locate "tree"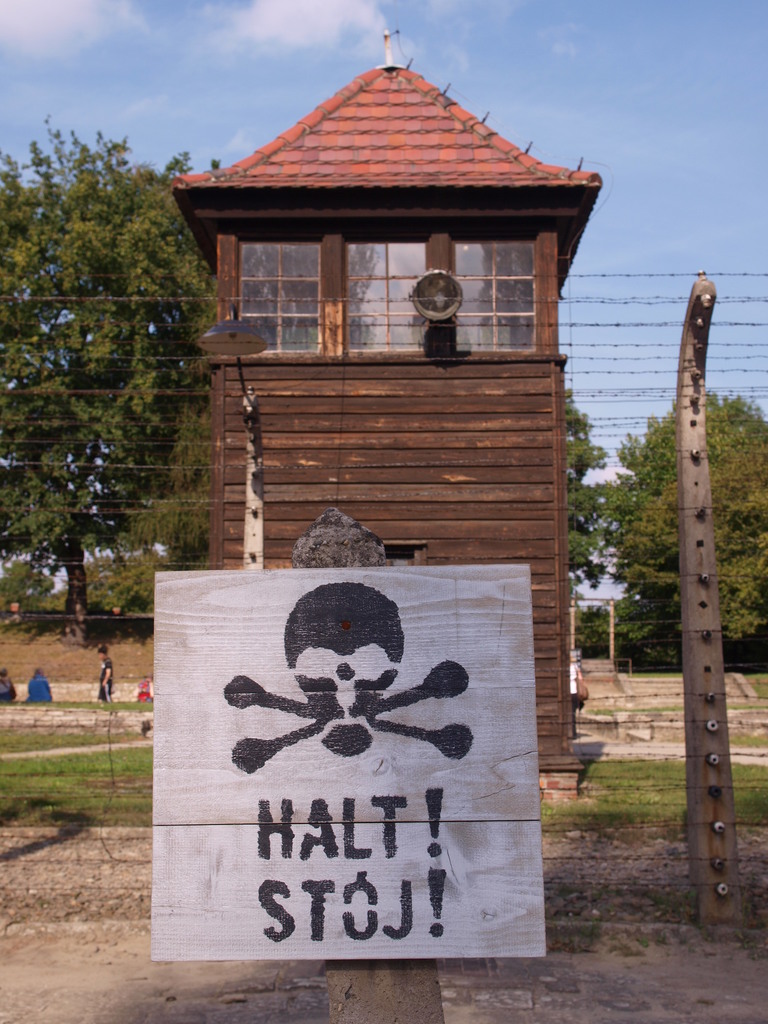
573/395/767/669
